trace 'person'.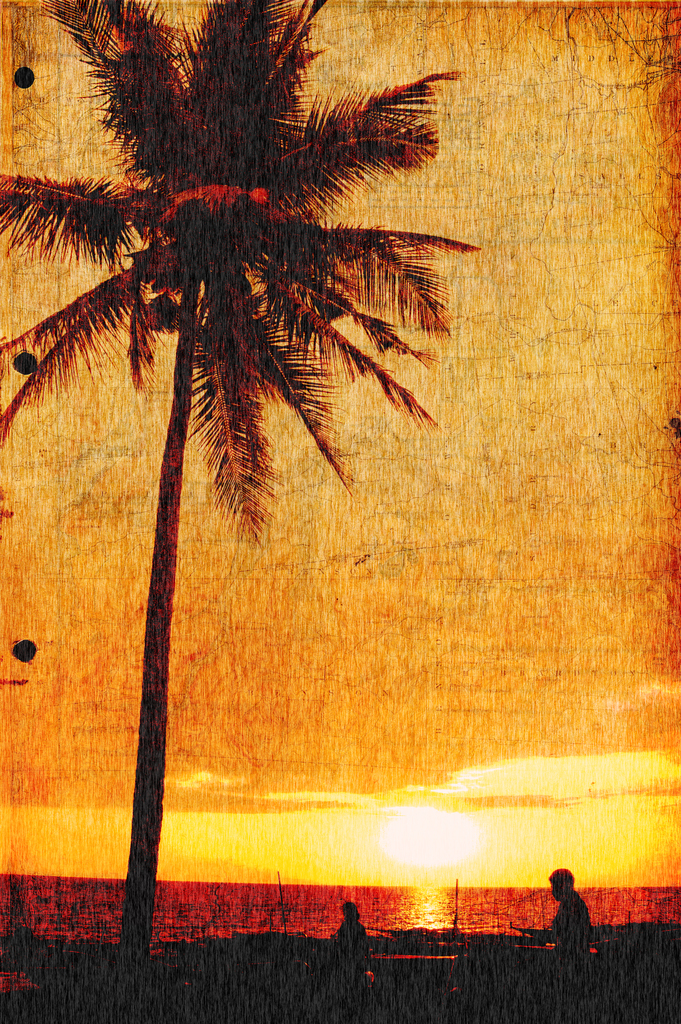
Traced to Rect(336, 891, 372, 987).
